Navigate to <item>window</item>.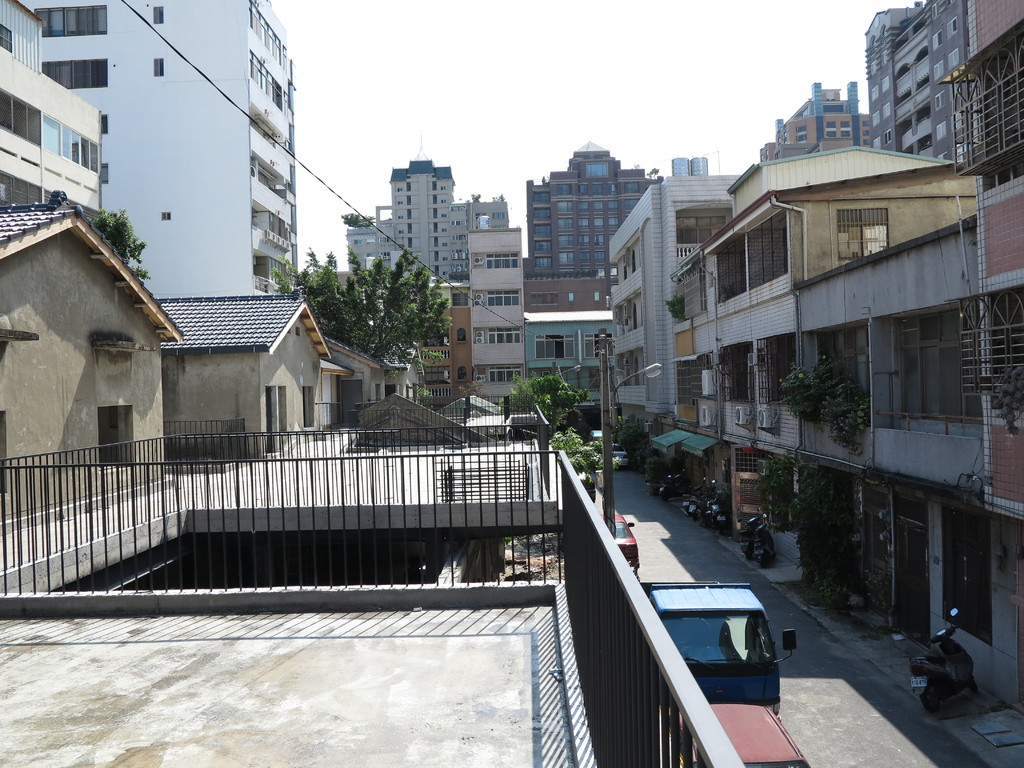
Navigation target: <region>885, 129, 890, 146</region>.
